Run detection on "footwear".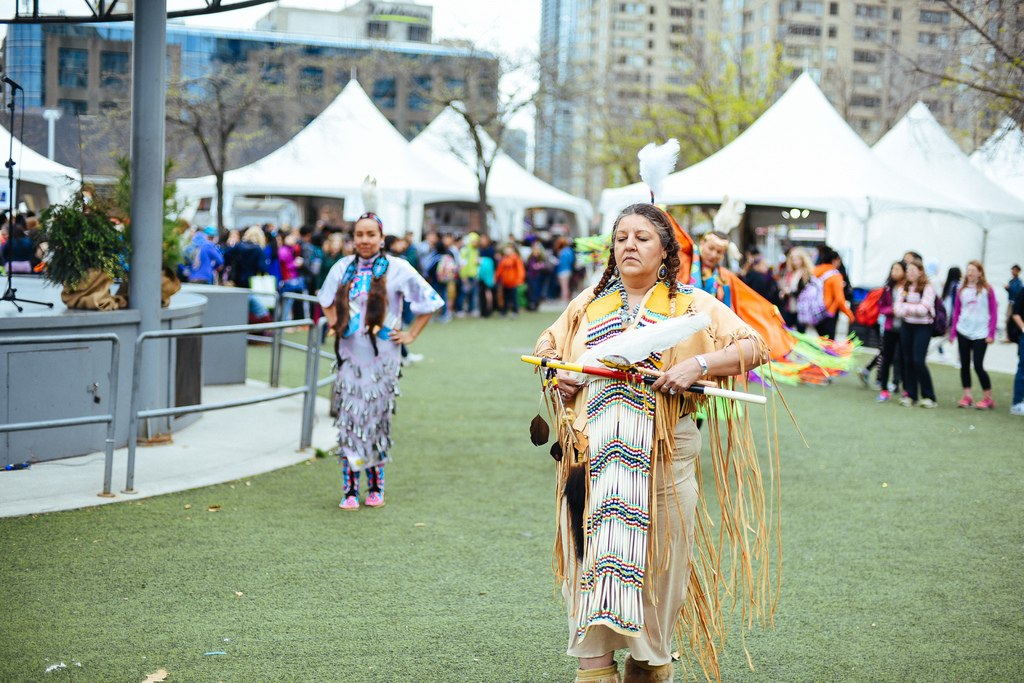
Result: BBox(1016, 398, 1023, 415).
